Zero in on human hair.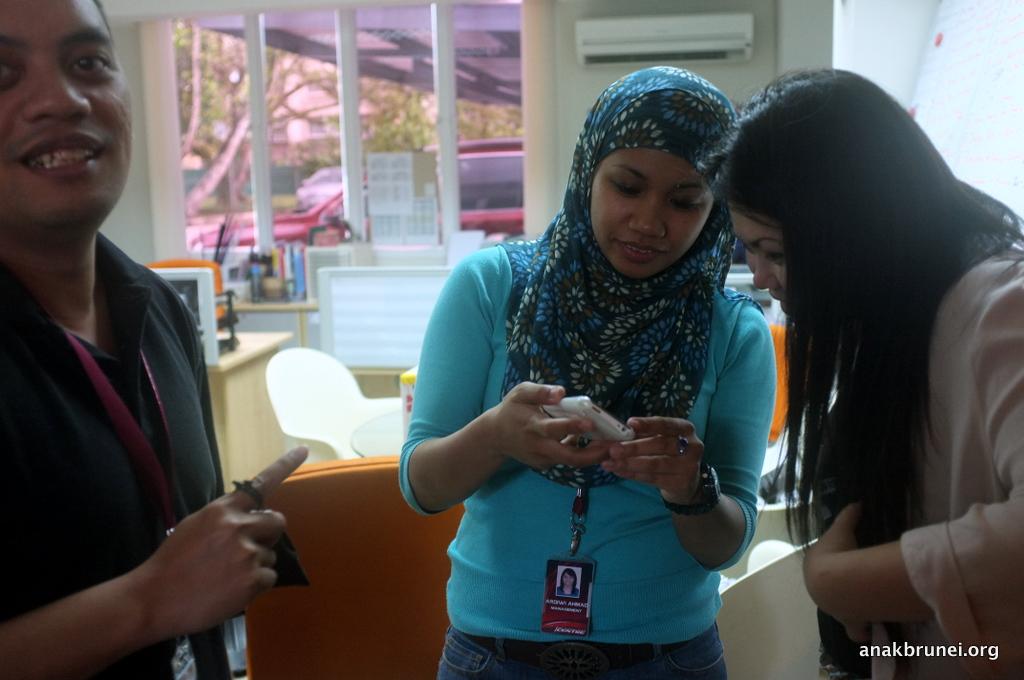
Zeroed in: {"x1": 90, "y1": 0, "x2": 107, "y2": 31}.
